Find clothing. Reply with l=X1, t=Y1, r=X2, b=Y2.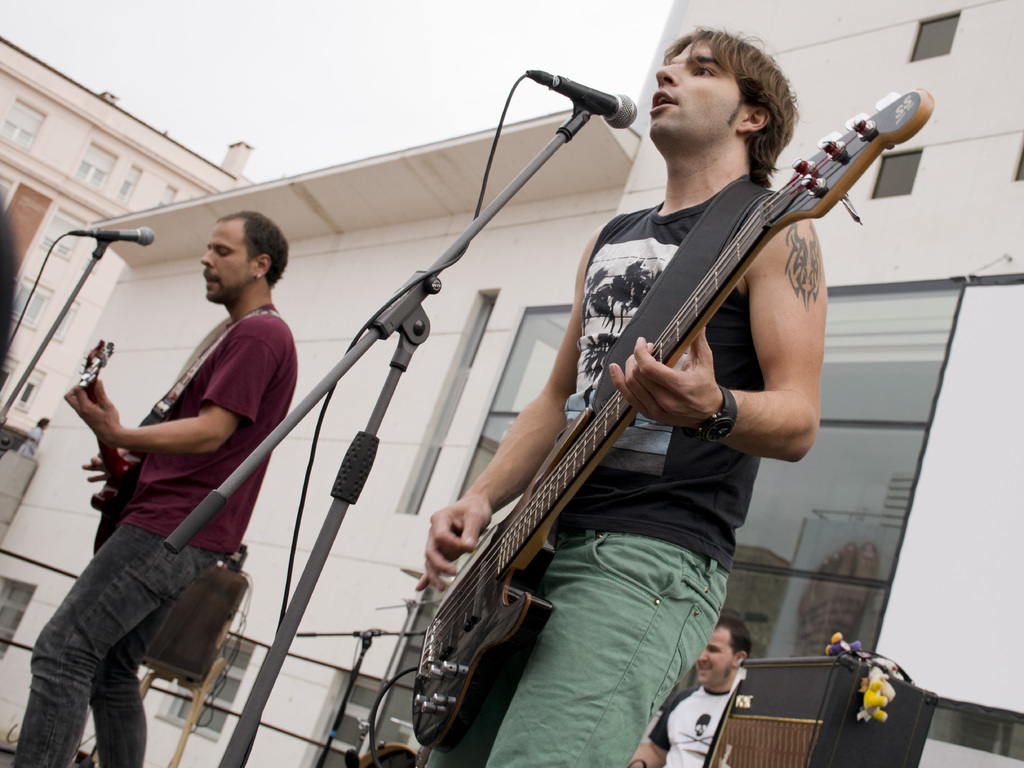
l=652, t=671, r=746, b=767.
